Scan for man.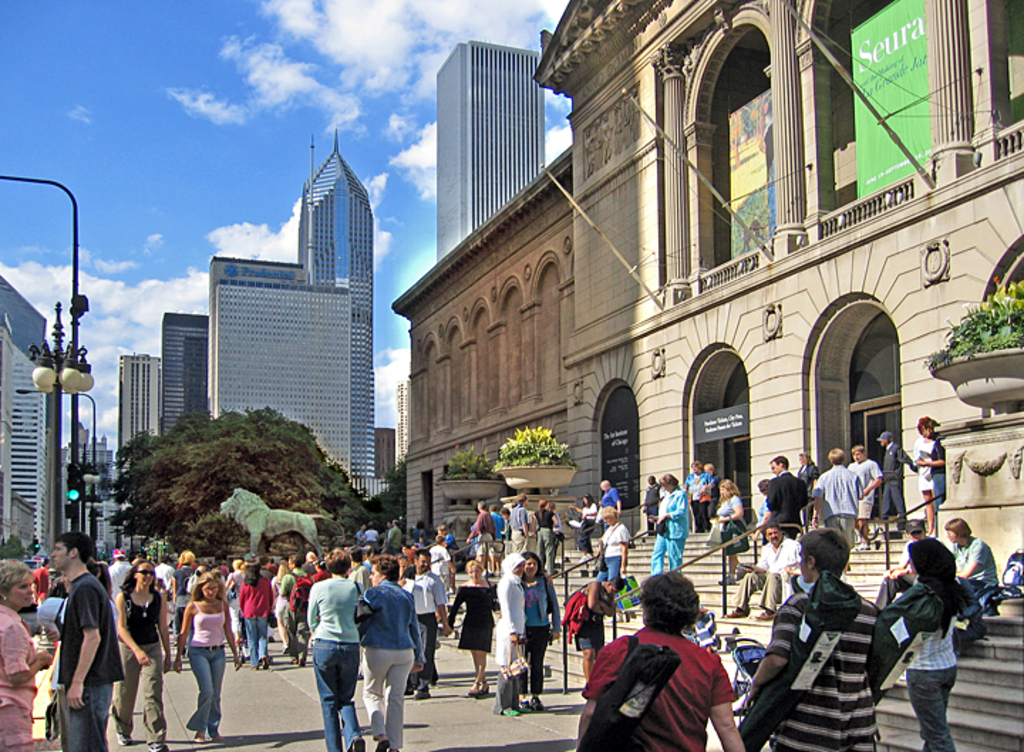
Scan result: <region>464, 499, 499, 560</region>.
